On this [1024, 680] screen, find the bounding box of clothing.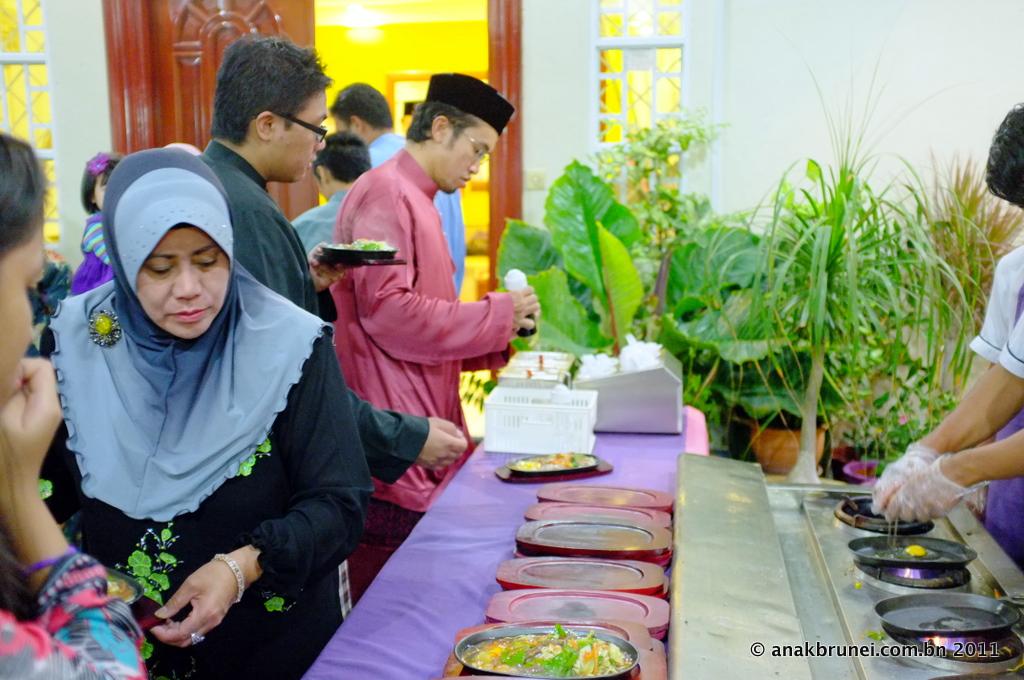
Bounding box: pyautogui.locateOnScreen(366, 130, 467, 296).
